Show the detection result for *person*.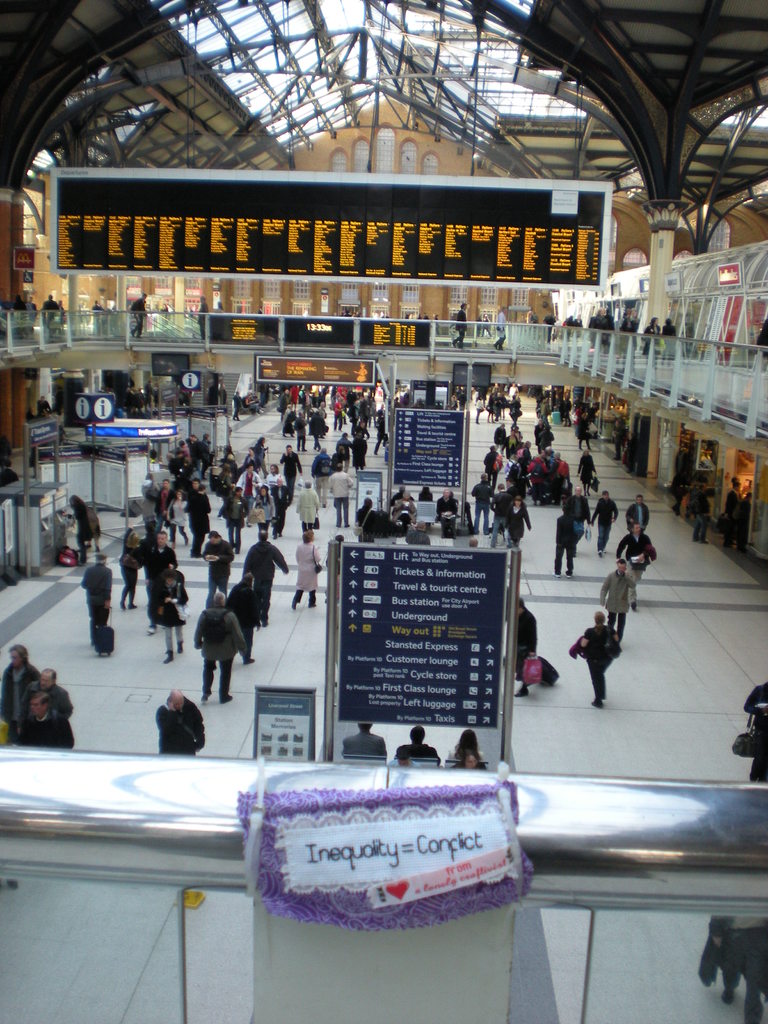
[x1=392, y1=725, x2=444, y2=772].
